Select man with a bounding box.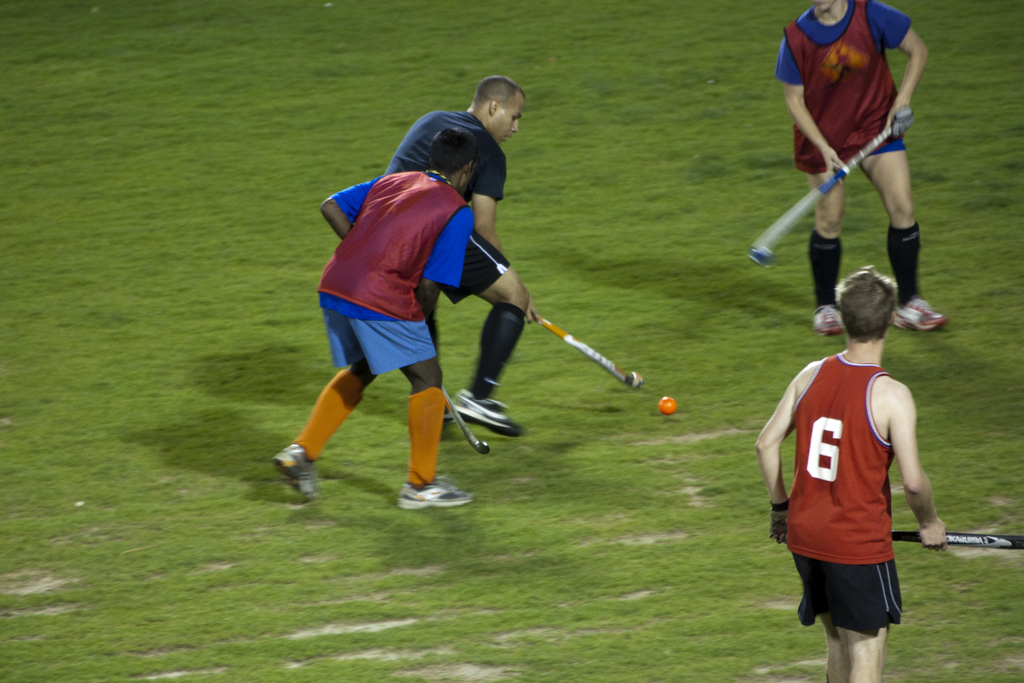
x1=271, y1=128, x2=476, y2=511.
